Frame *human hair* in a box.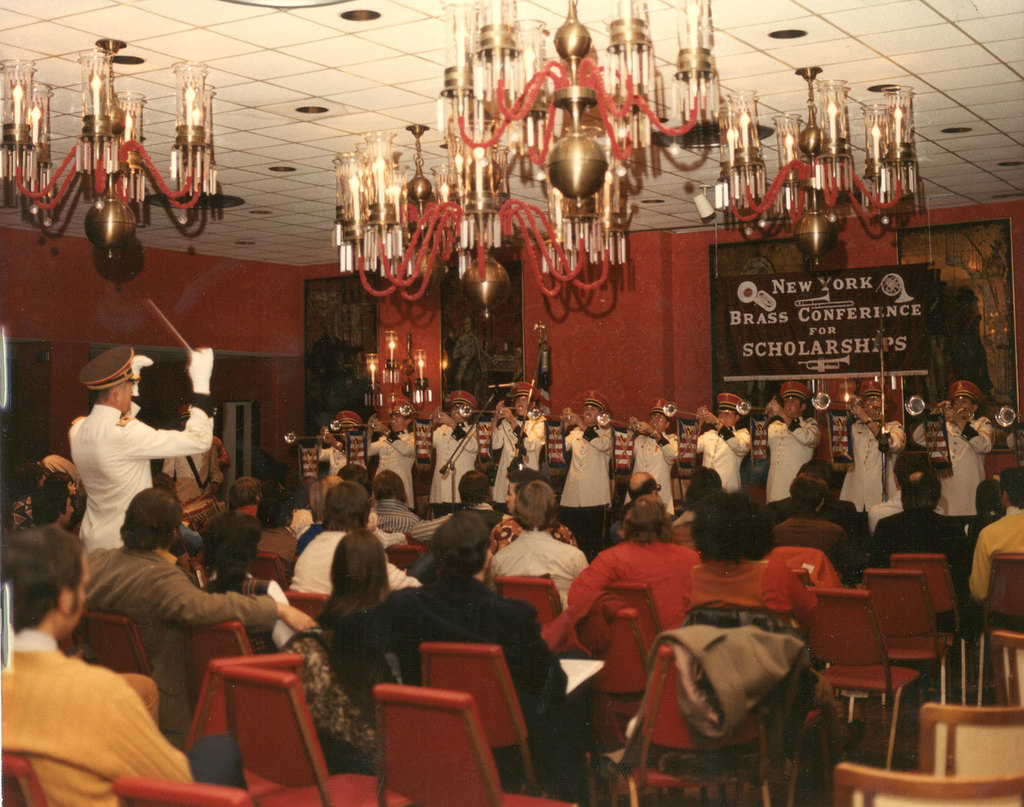
(x1=599, y1=407, x2=602, y2=415).
